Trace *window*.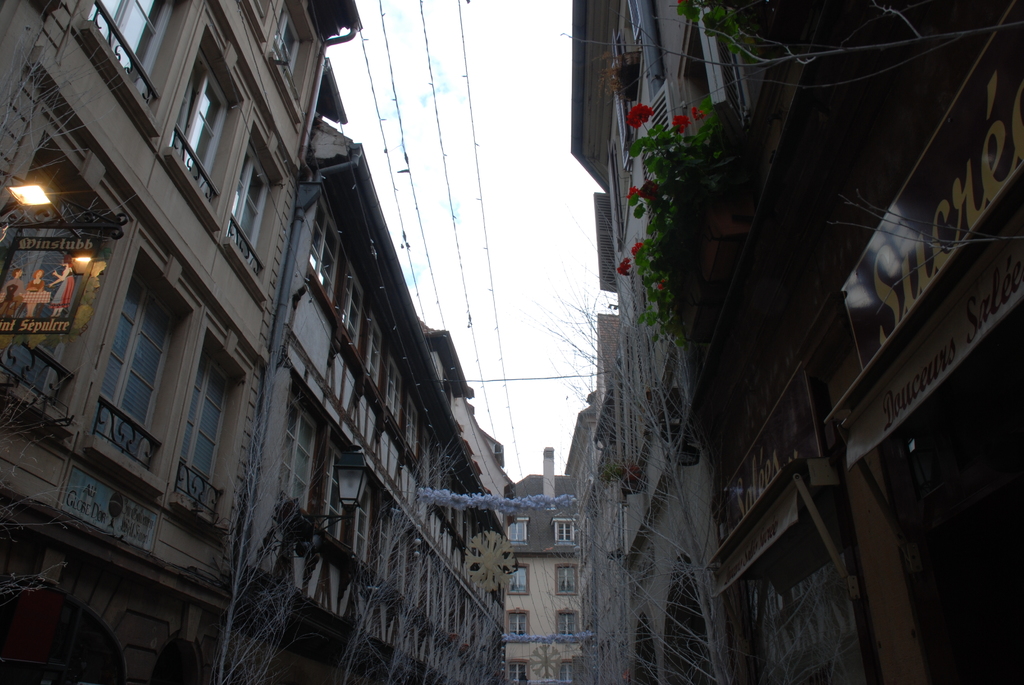
Traced to Rect(93, 250, 199, 459).
